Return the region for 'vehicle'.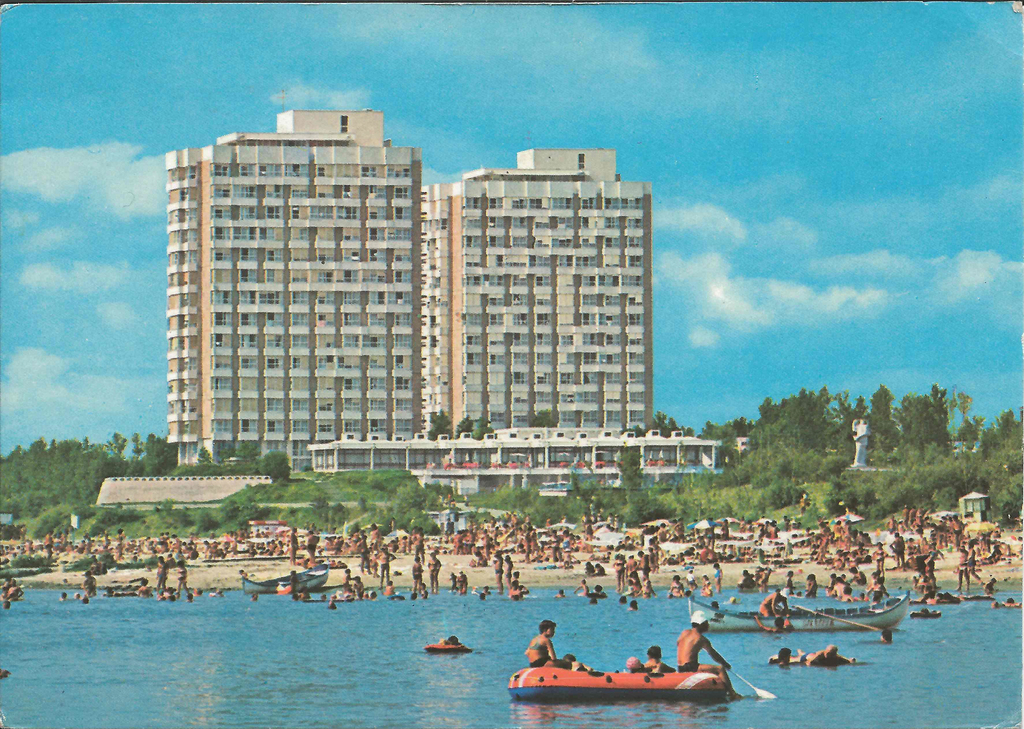
bbox(689, 588, 910, 630).
